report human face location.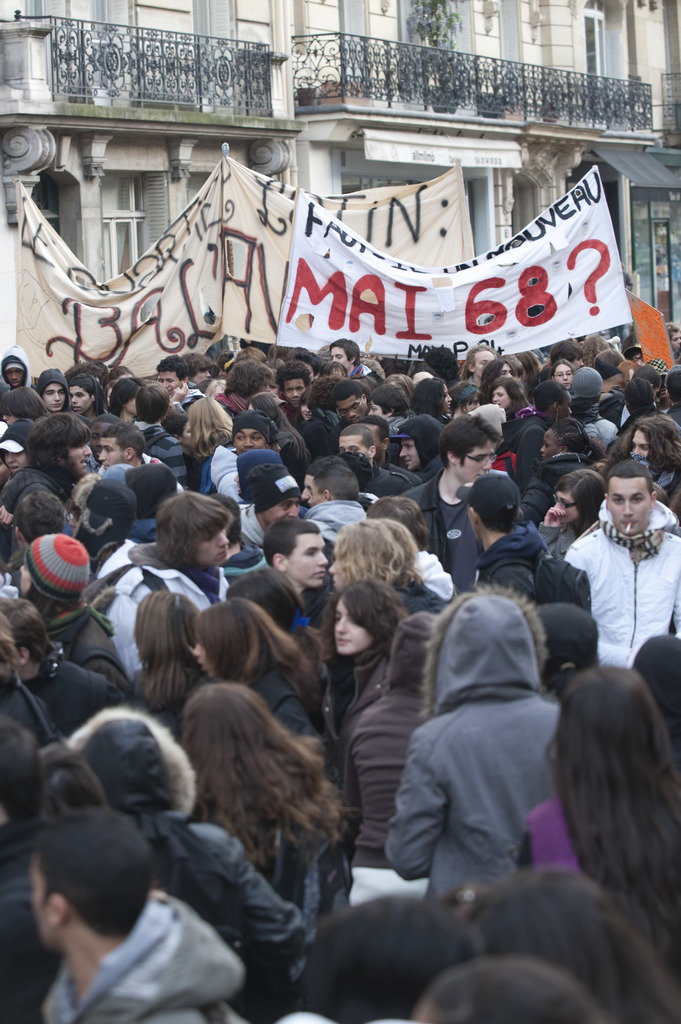
Report: [x1=459, y1=436, x2=490, y2=485].
